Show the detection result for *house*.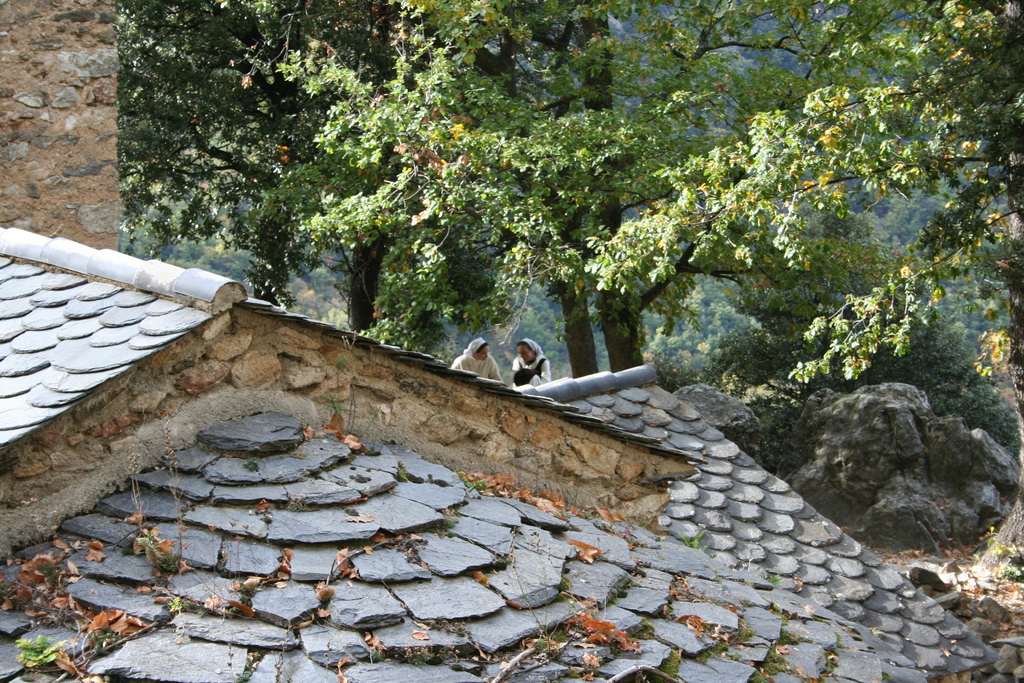
0, 226, 989, 682.
